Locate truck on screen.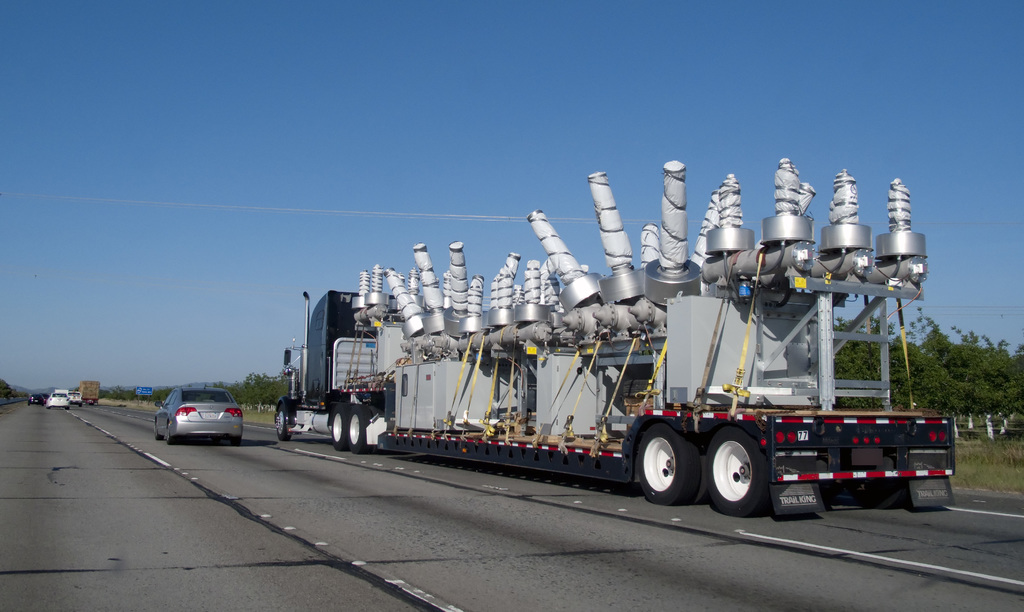
On screen at {"x1": 65, "y1": 383, "x2": 81, "y2": 401}.
